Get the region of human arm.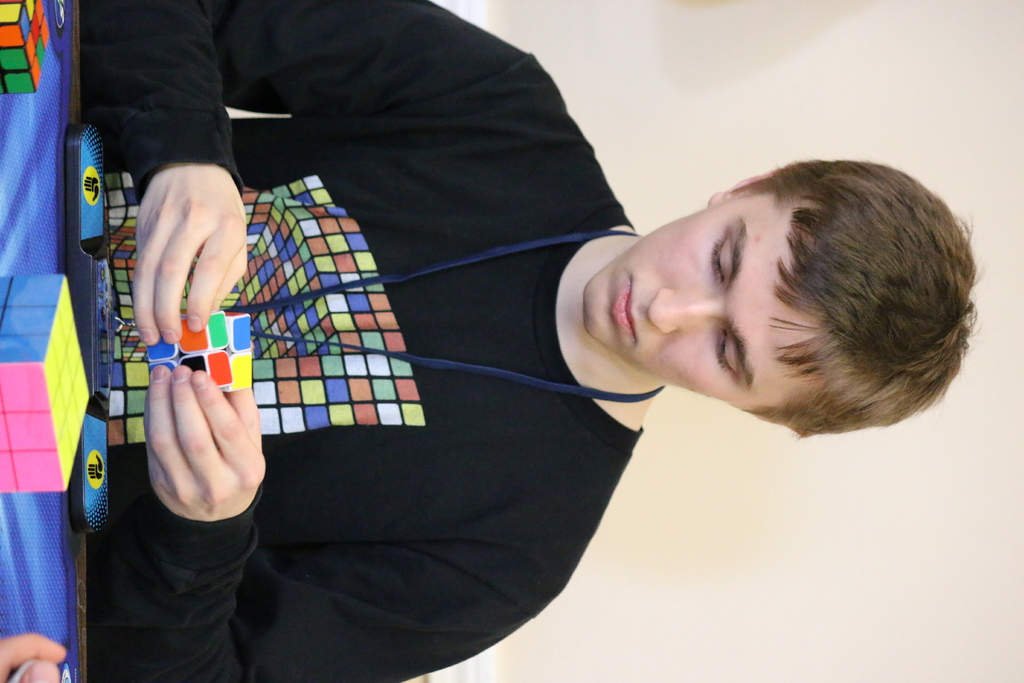
<bbox>79, 2, 529, 347</bbox>.
